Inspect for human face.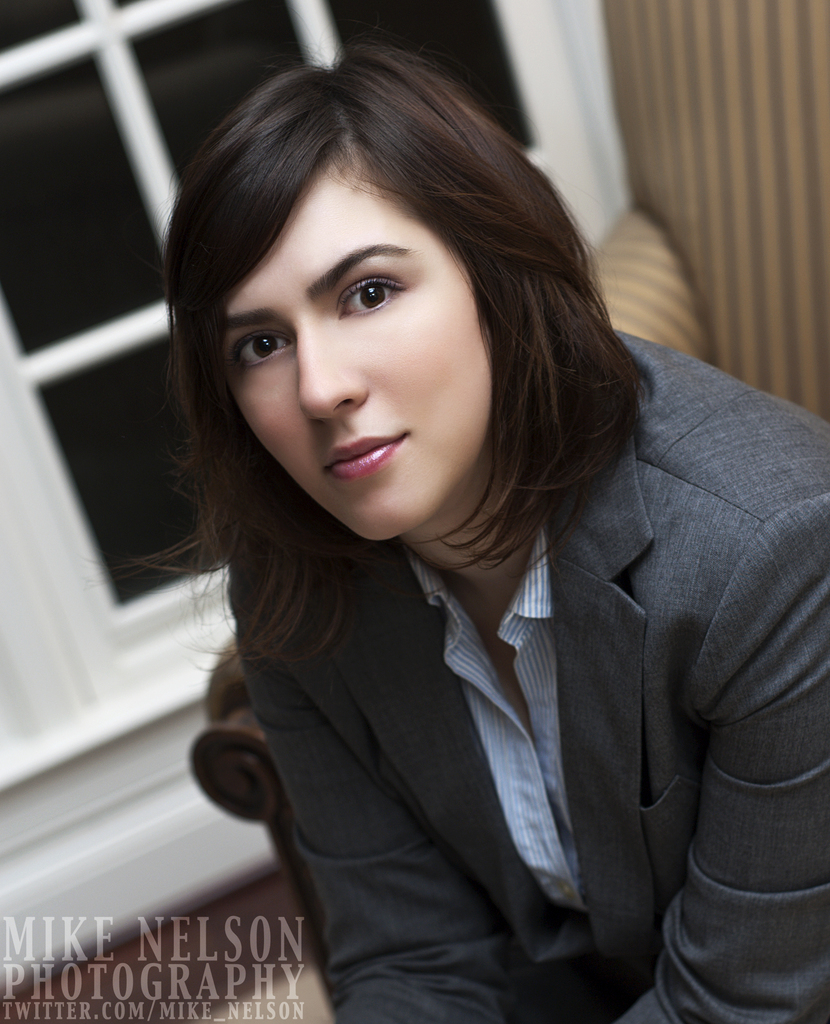
Inspection: 240/158/493/541.
